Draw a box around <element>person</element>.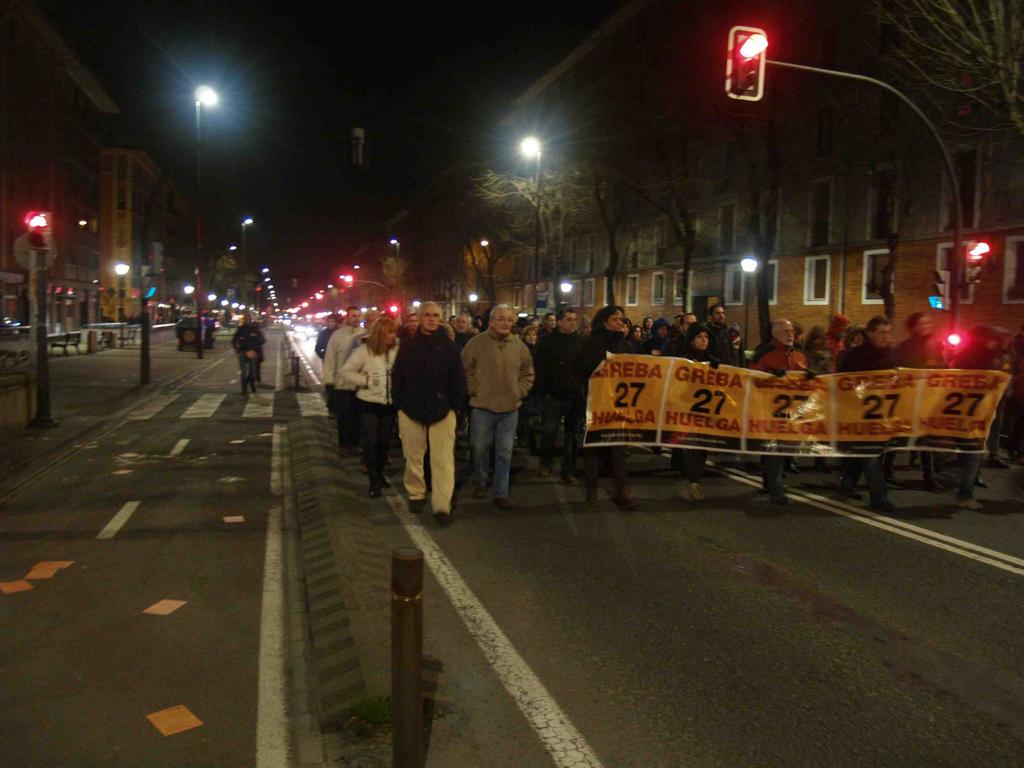
657 324 716 509.
